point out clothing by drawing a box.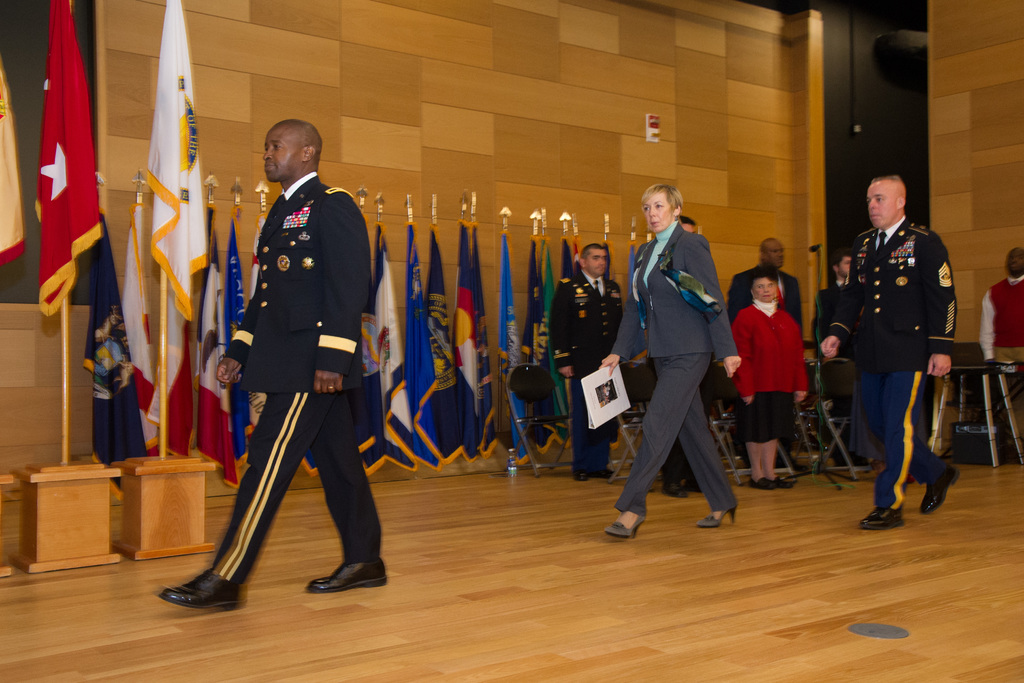
[left=612, top=219, right=735, bottom=356].
